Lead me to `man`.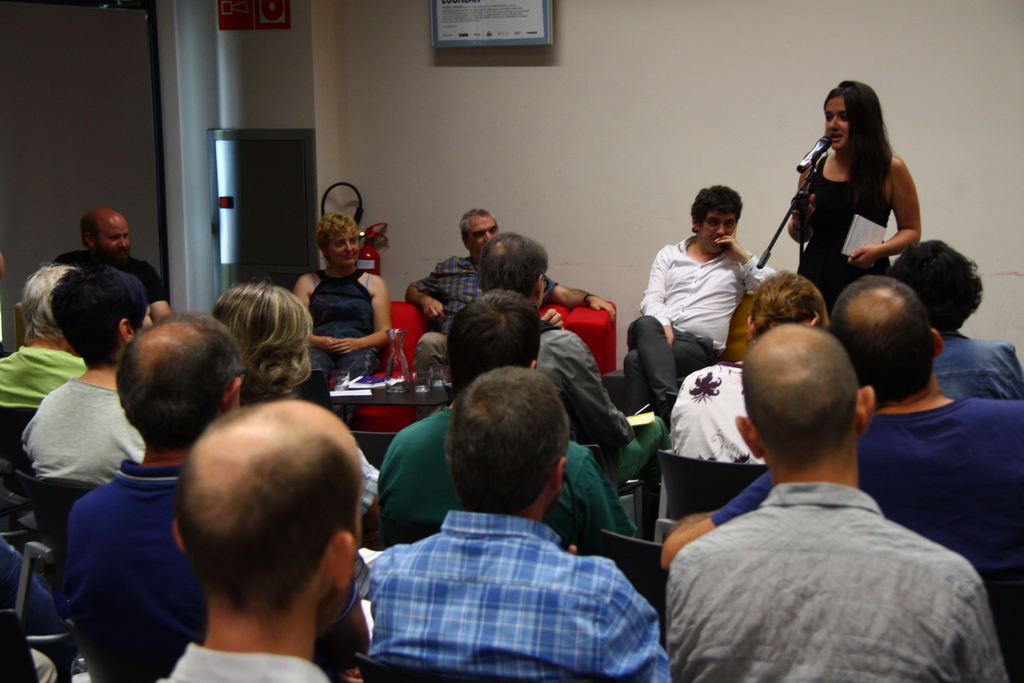
Lead to bbox=[656, 270, 1023, 635].
